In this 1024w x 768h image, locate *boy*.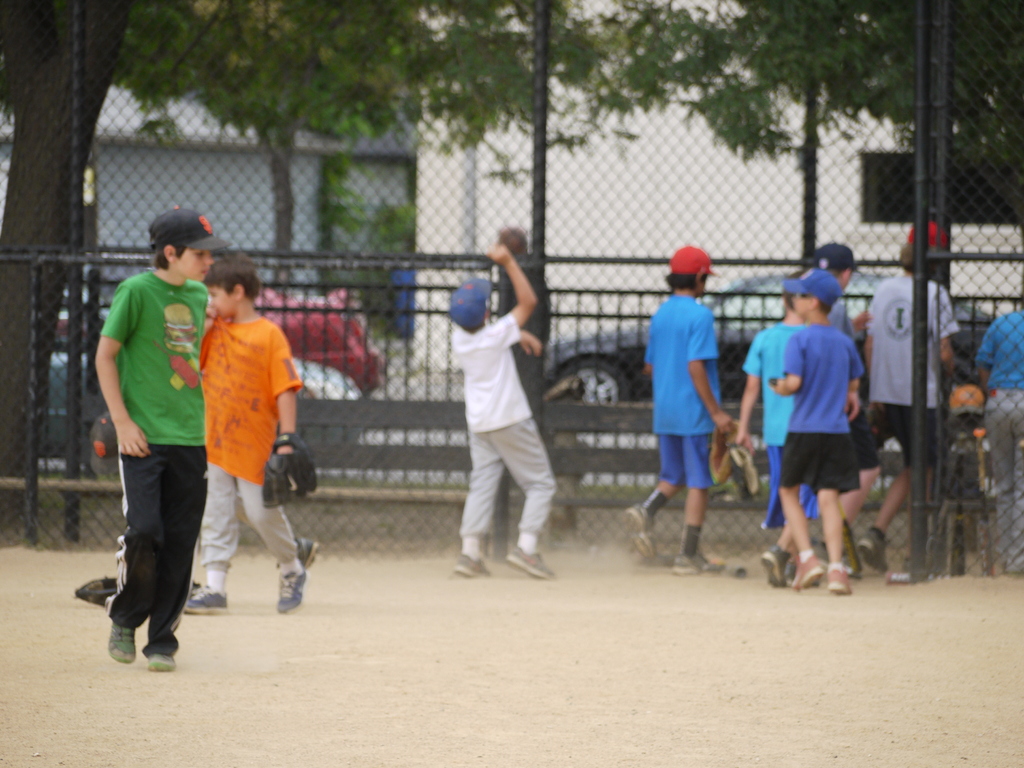
Bounding box: {"x1": 733, "y1": 267, "x2": 813, "y2": 586}.
